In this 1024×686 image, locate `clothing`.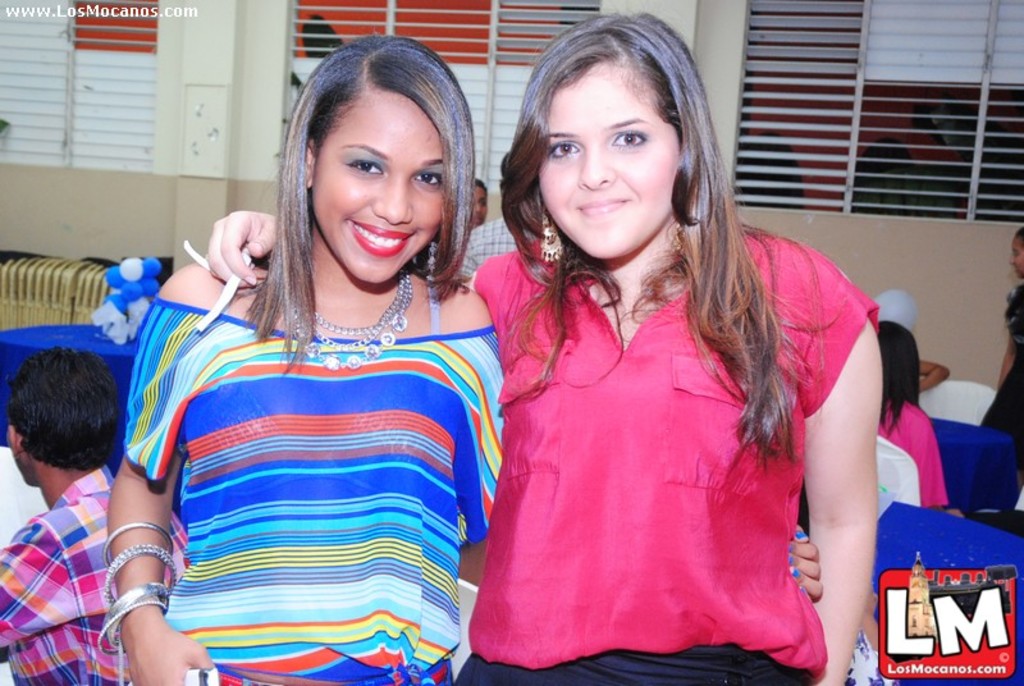
Bounding box: Rect(978, 280, 1023, 508).
